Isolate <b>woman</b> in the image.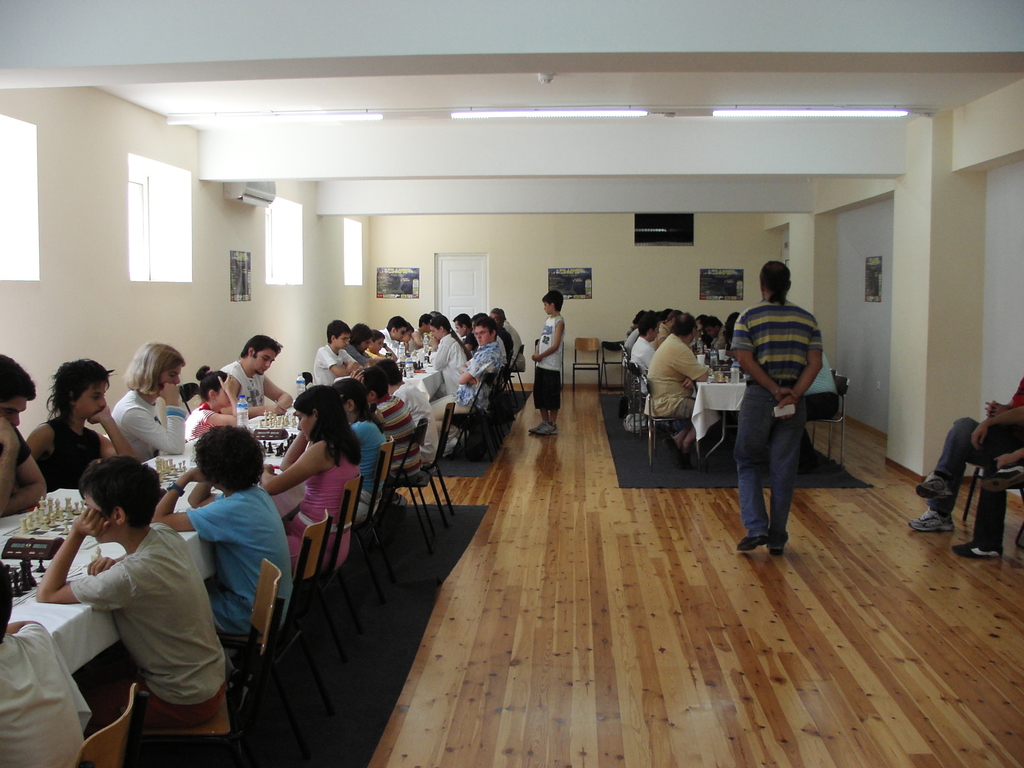
Isolated region: 426/316/472/399.
